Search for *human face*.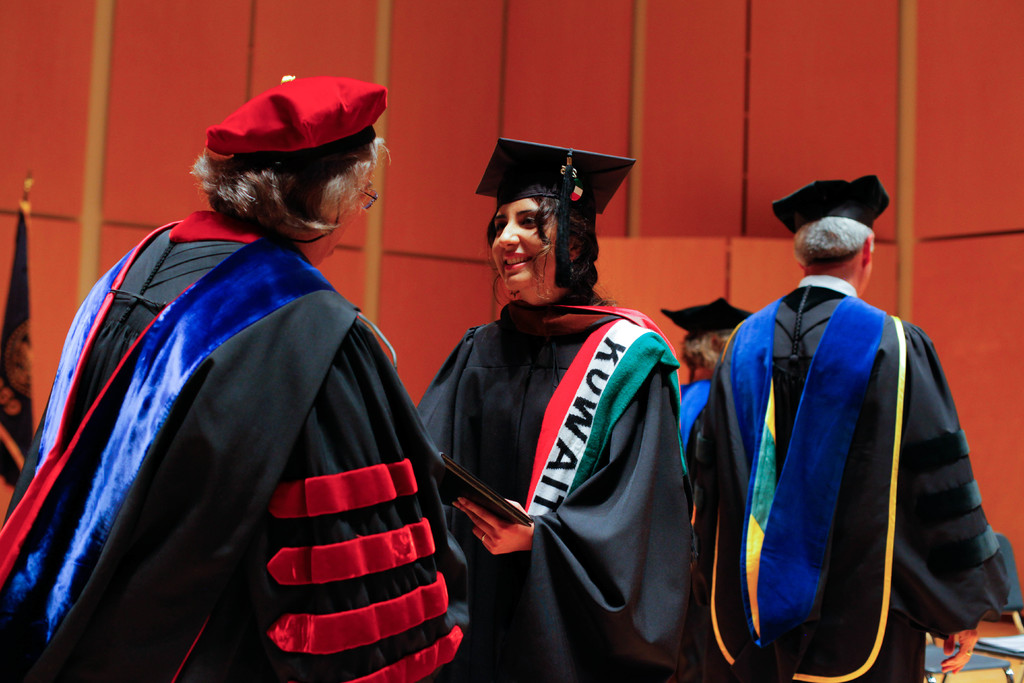
Found at 490/196/559/290.
